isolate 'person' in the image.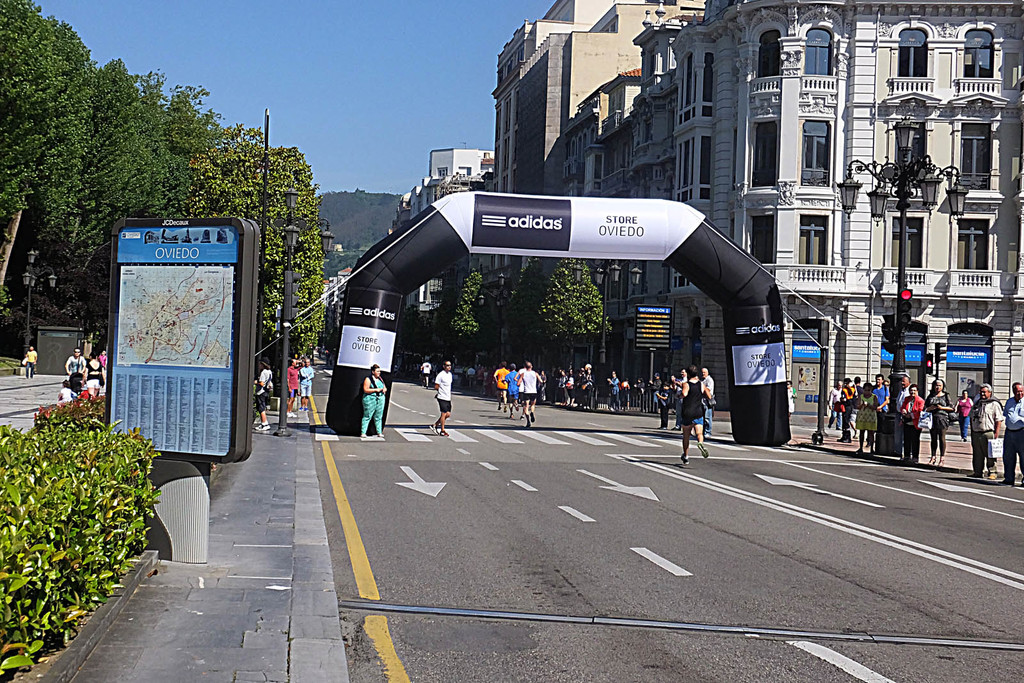
Isolated region: bbox=(514, 358, 544, 429).
